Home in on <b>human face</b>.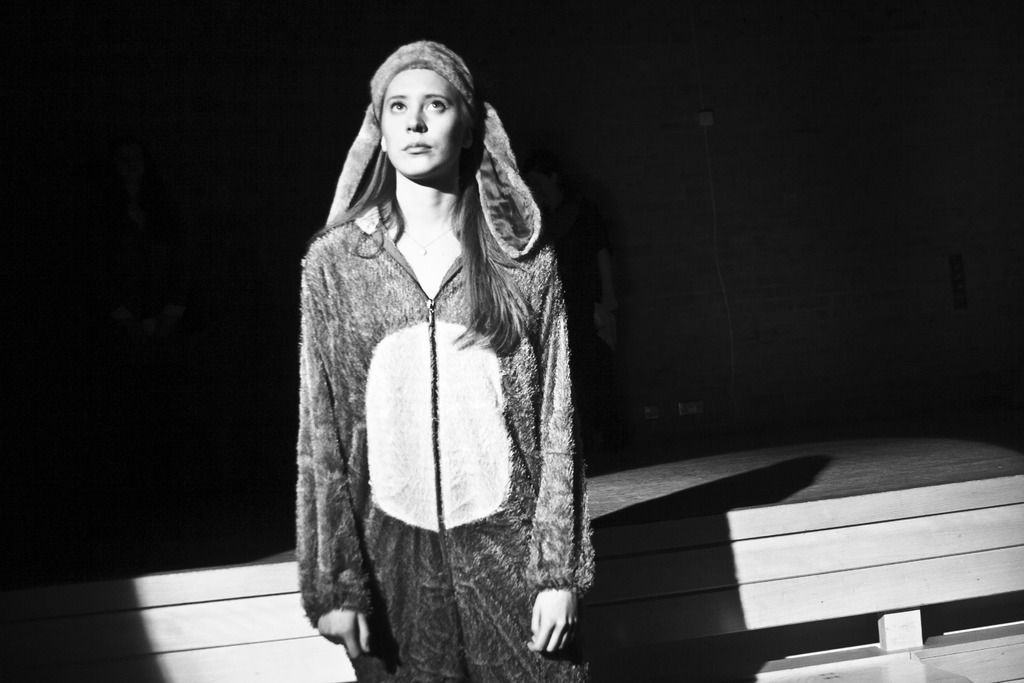
Homed in at left=378, top=64, right=467, bottom=182.
